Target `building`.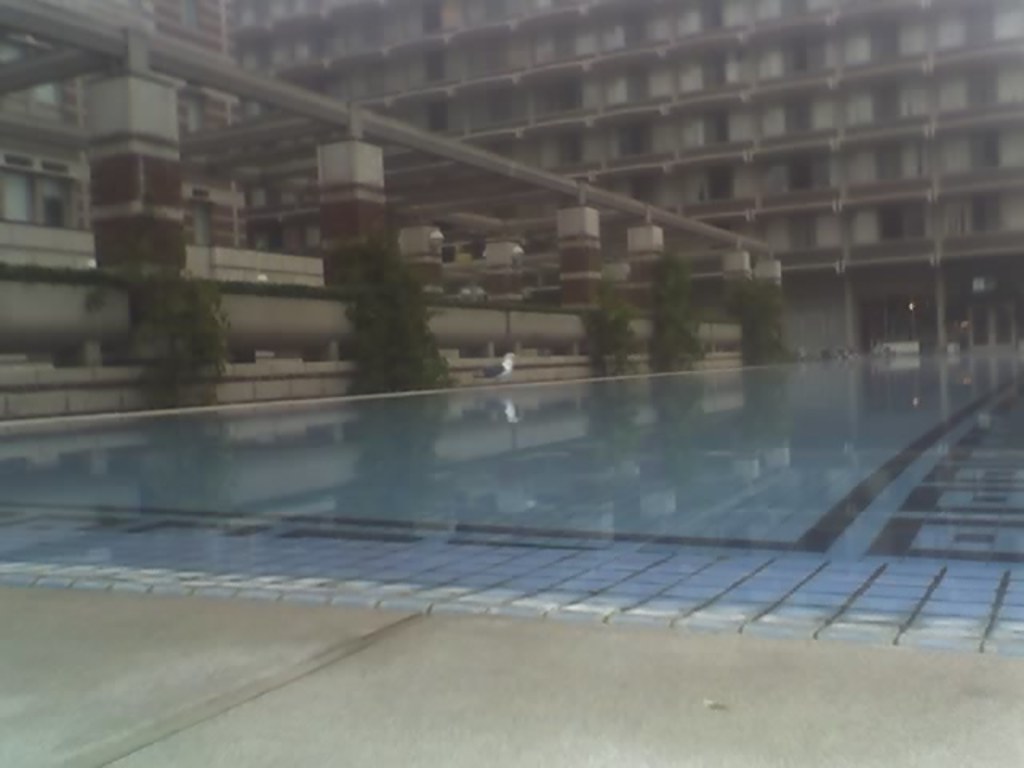
Target region: locate(0, 0, 800, 486).
